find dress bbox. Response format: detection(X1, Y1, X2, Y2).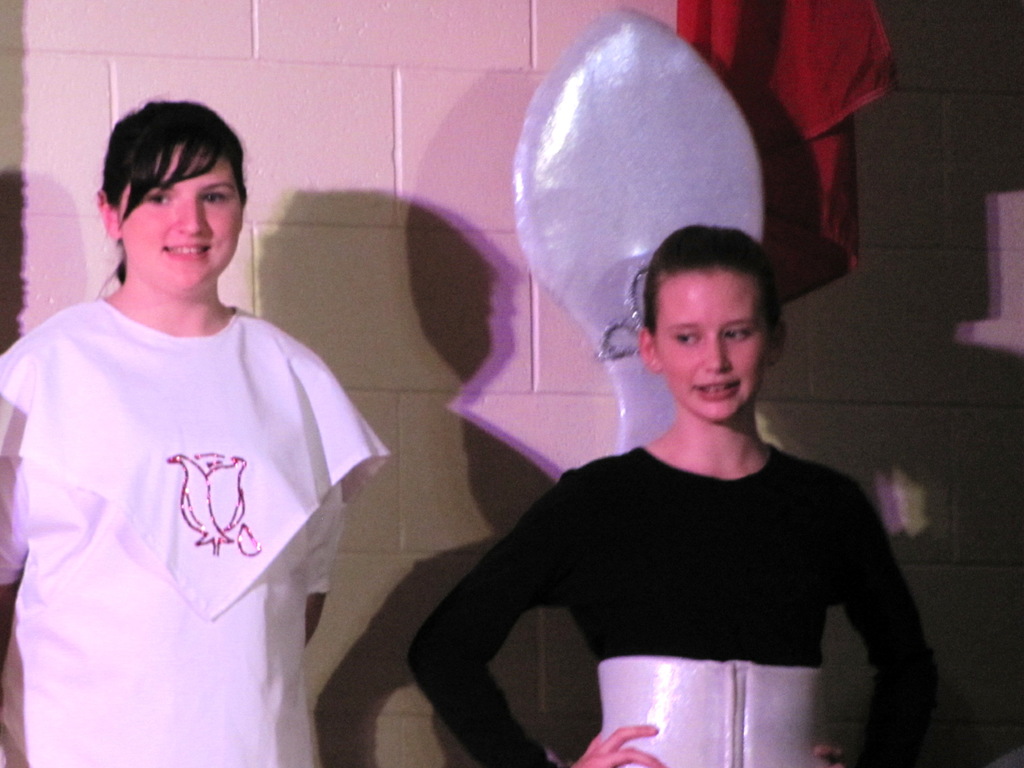
detection(406, 440, 941, 766).
